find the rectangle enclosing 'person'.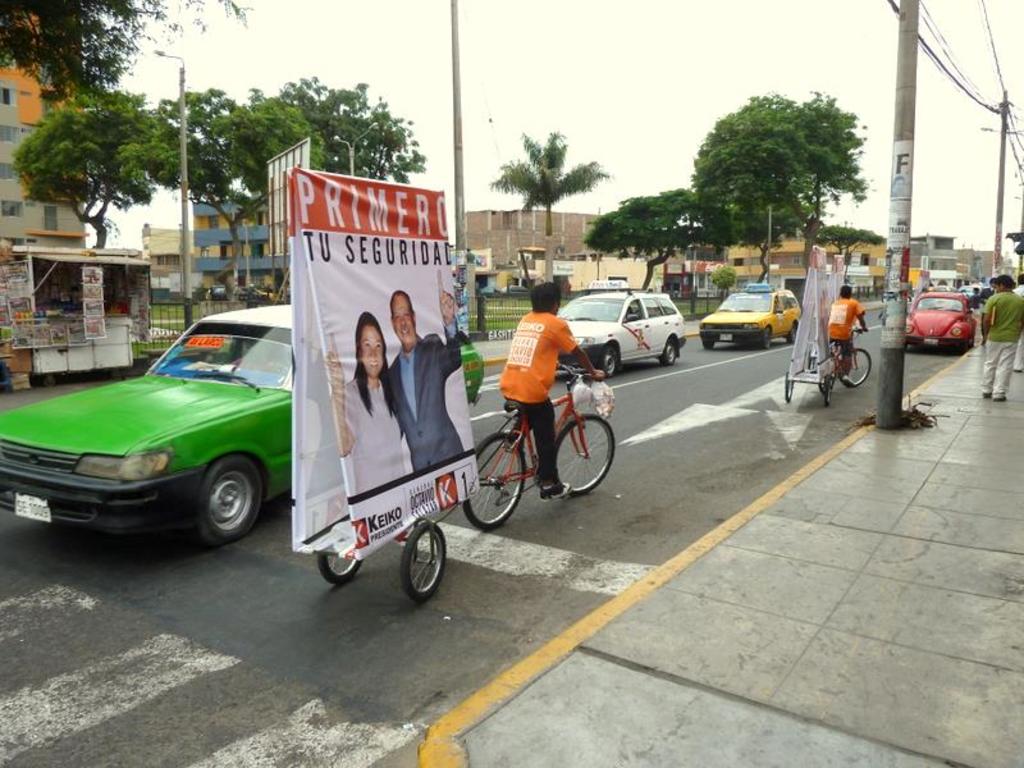
(left=827, top=282, right=867, bottom=383).
